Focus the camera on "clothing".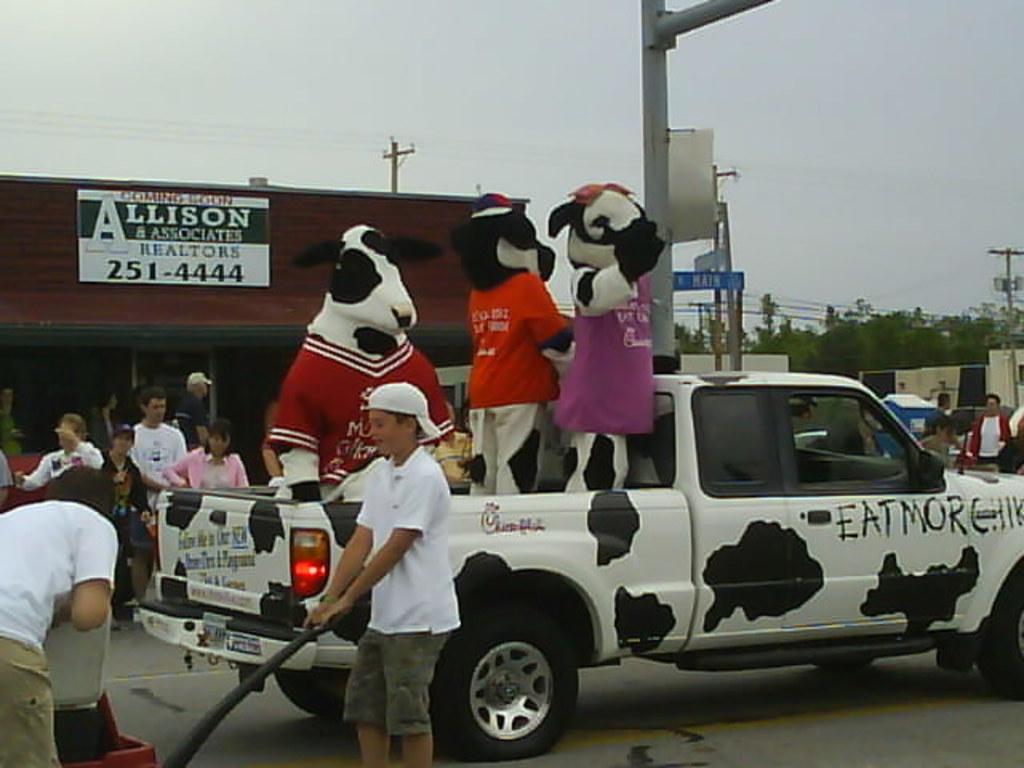
Focus region: box=[554, 267, 659, 483].
